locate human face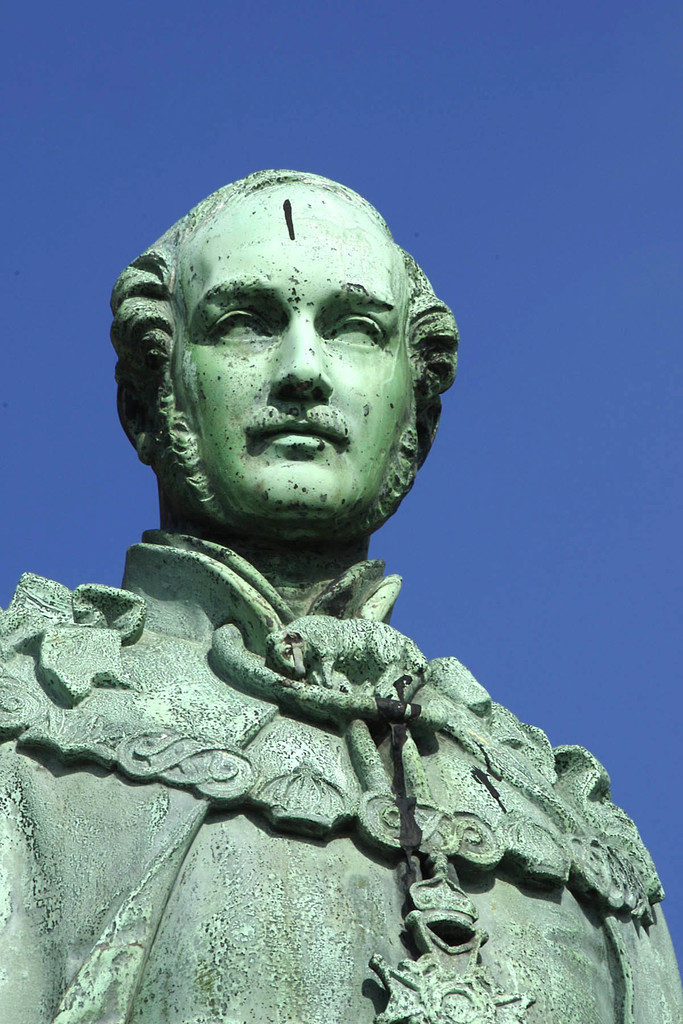
156:198:427:525
